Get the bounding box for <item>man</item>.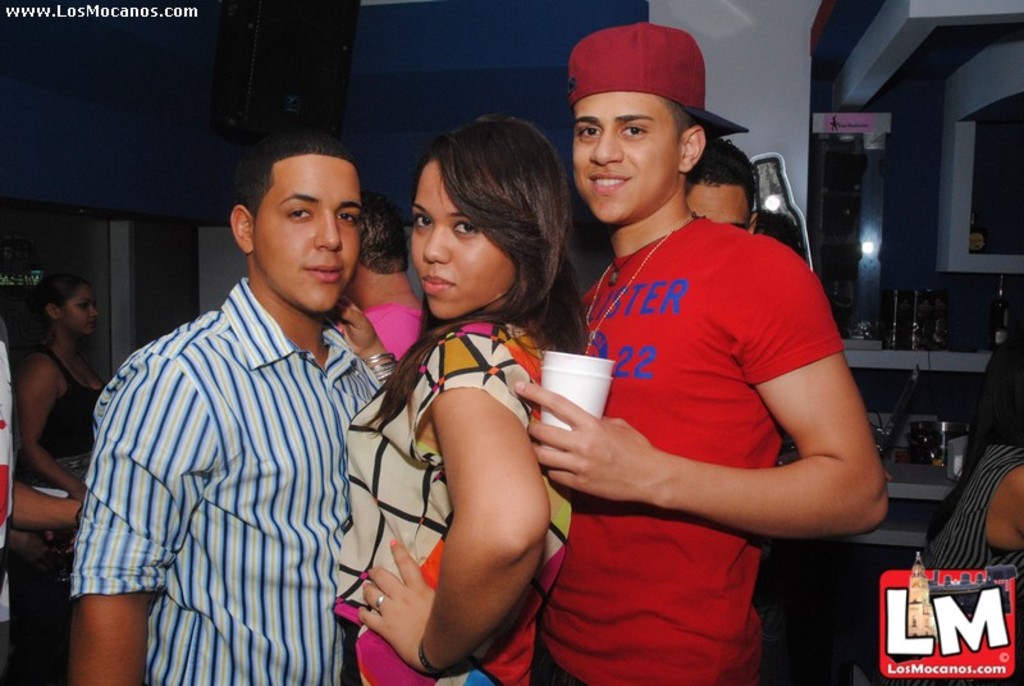
region(508, 22, 905, 685).
